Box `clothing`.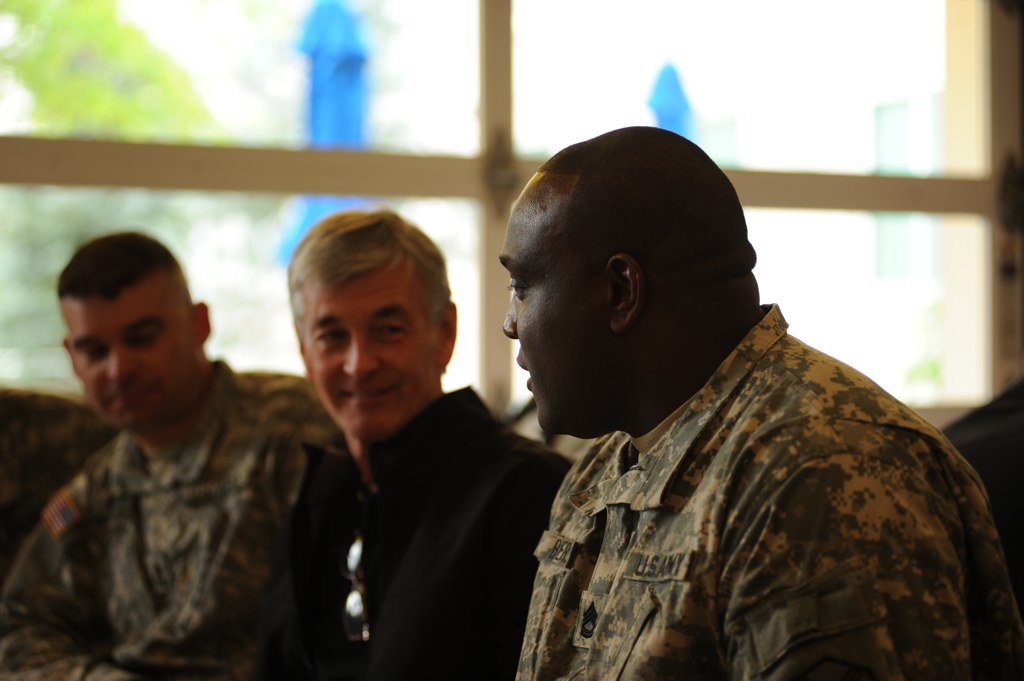
[left=511, top=301, right=1023, bottom=680].
